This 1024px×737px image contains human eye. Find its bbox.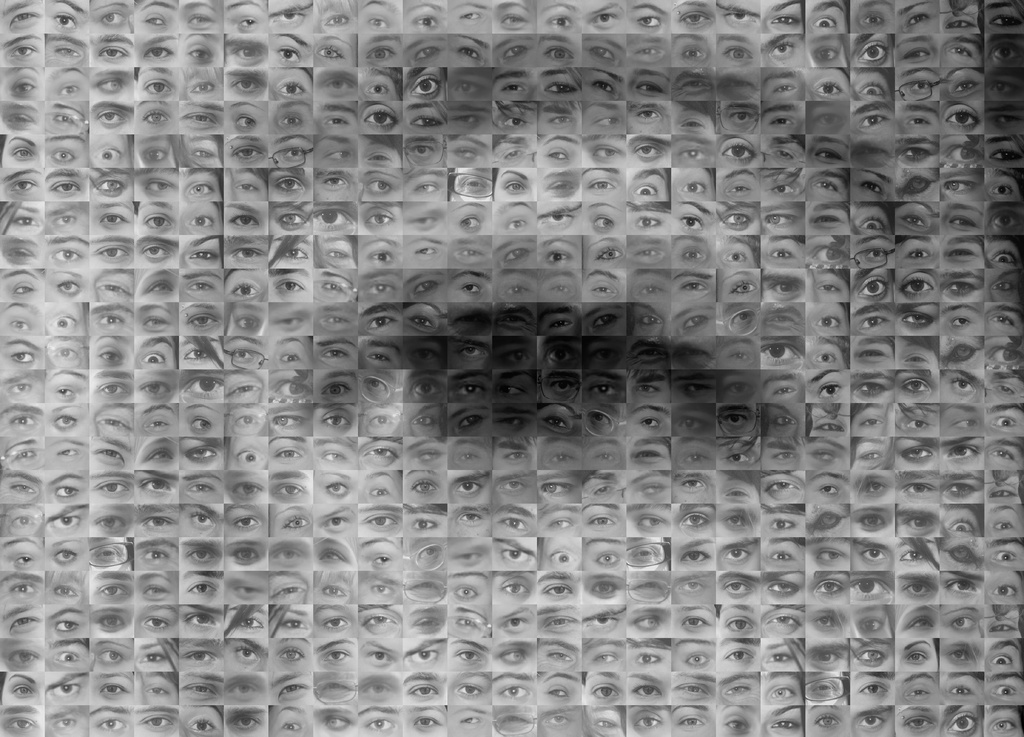
{"x1": 5, "y1": 315, "x2": 31, "y2": 331}.
